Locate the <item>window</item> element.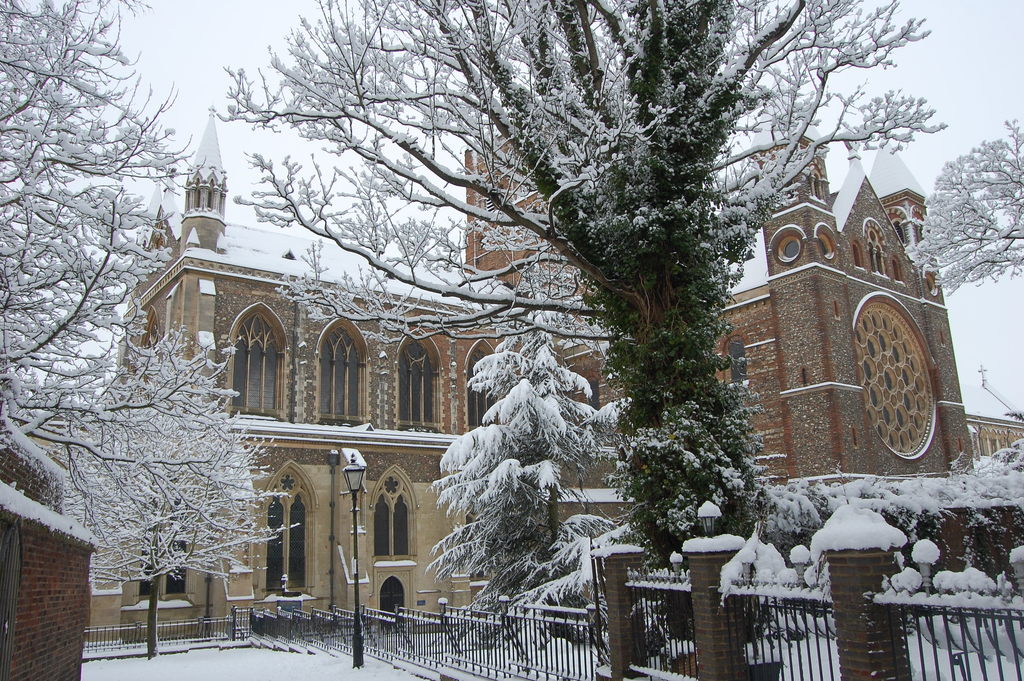
Element bbox: 231,294,278,425.
